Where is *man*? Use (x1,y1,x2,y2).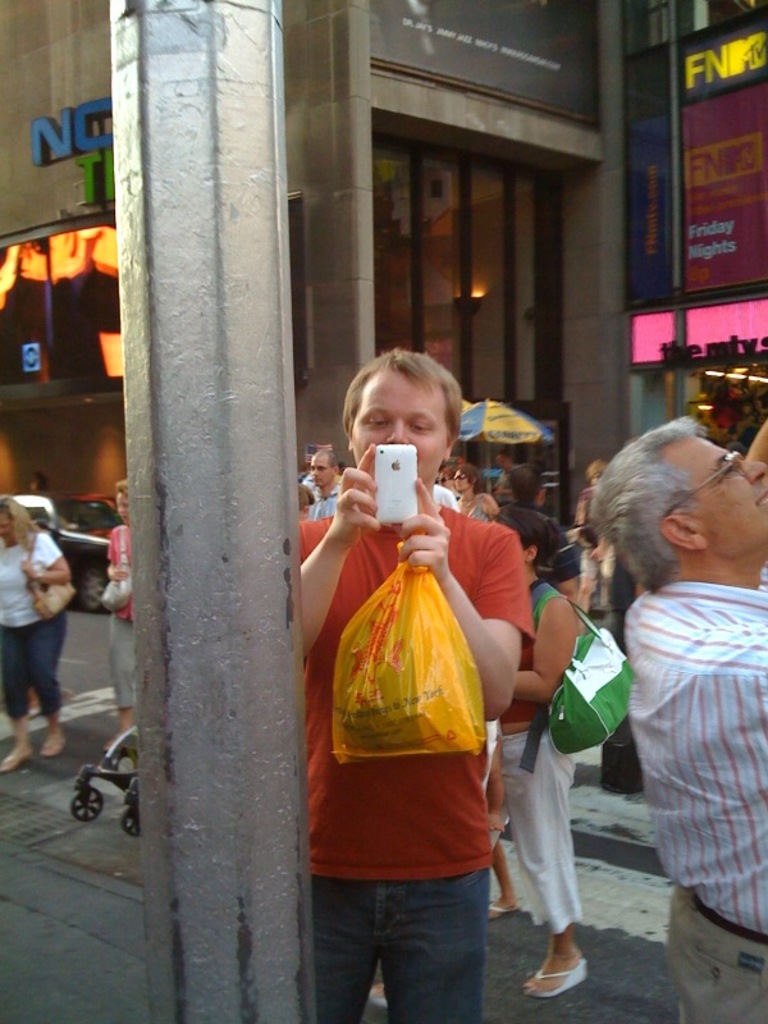
(305,448,340,520).
